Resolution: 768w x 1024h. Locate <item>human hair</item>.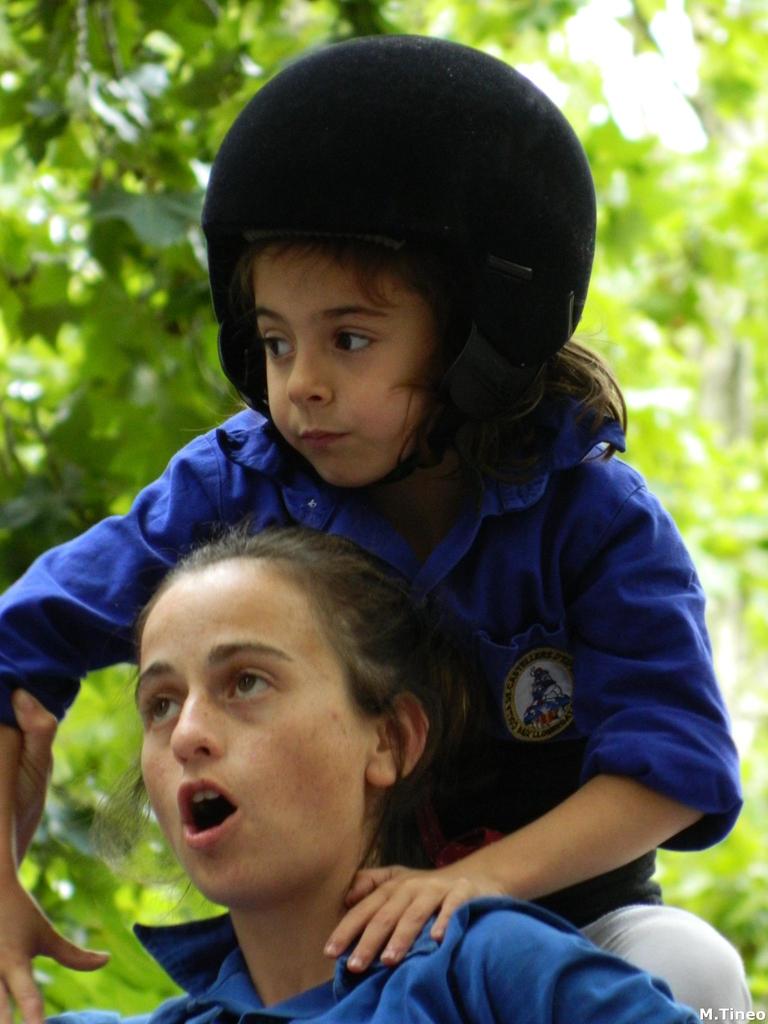
{"left": 234, "top": 227, "right": 627, "bottom": 519}.
